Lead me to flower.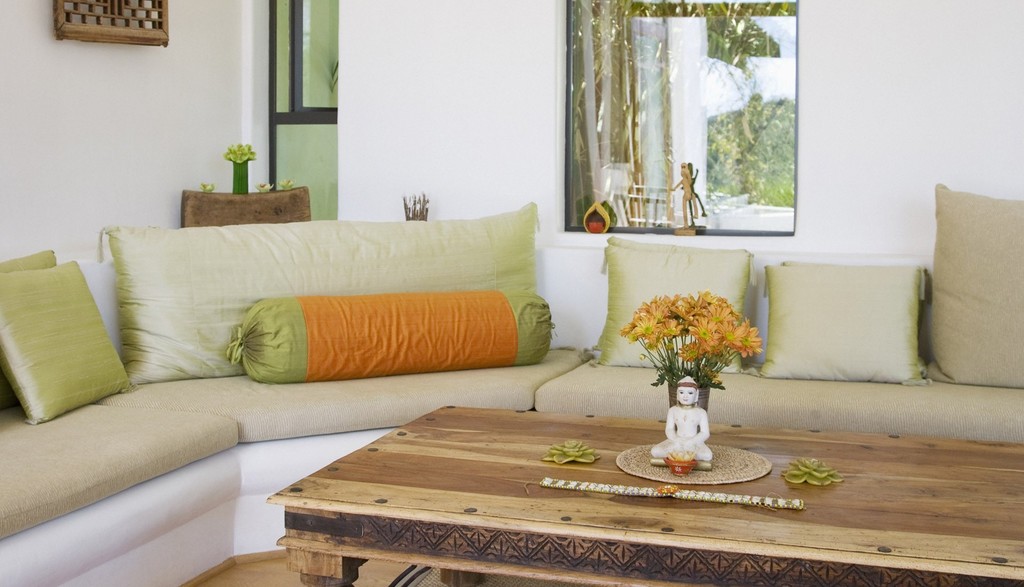
Lead to 545:438:595:468.
